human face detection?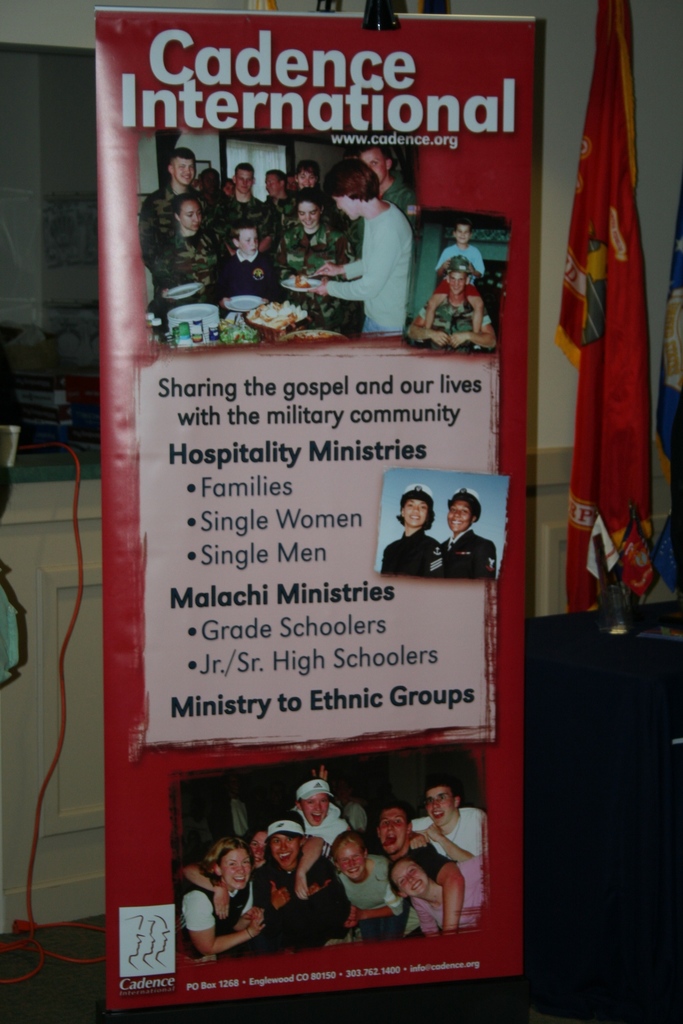
[253, 833, 265, 868]
